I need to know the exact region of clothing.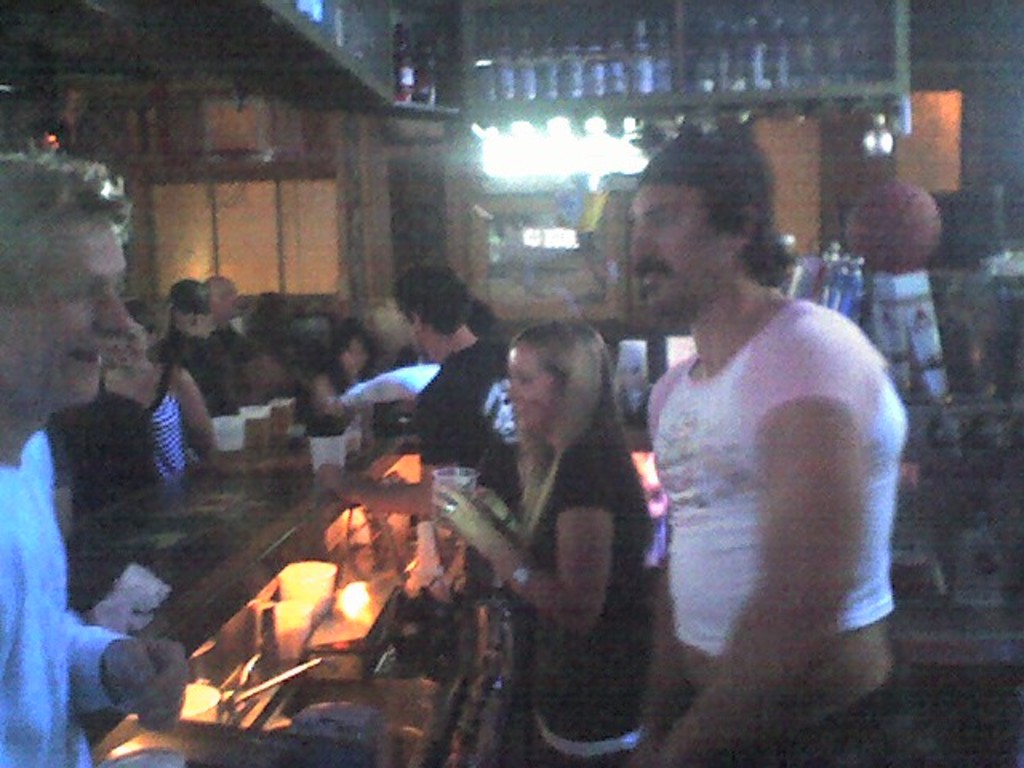
Region: (600,248,915,682).
